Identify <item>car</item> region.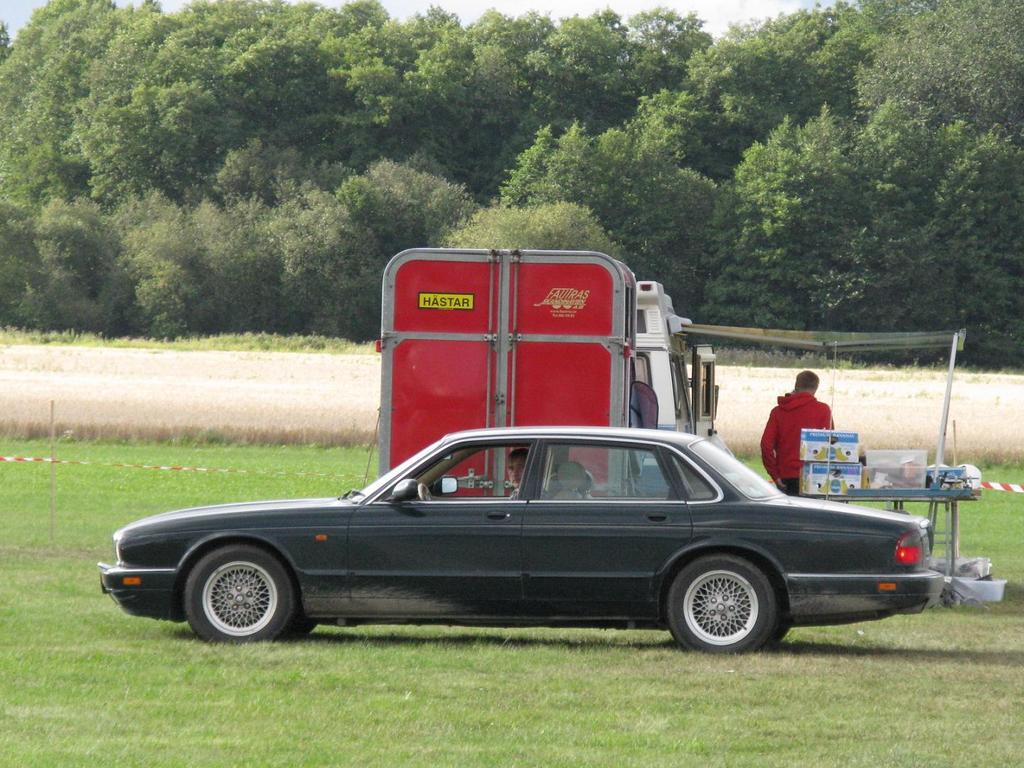
Region: l=93, t=418, r=943, b=654.
